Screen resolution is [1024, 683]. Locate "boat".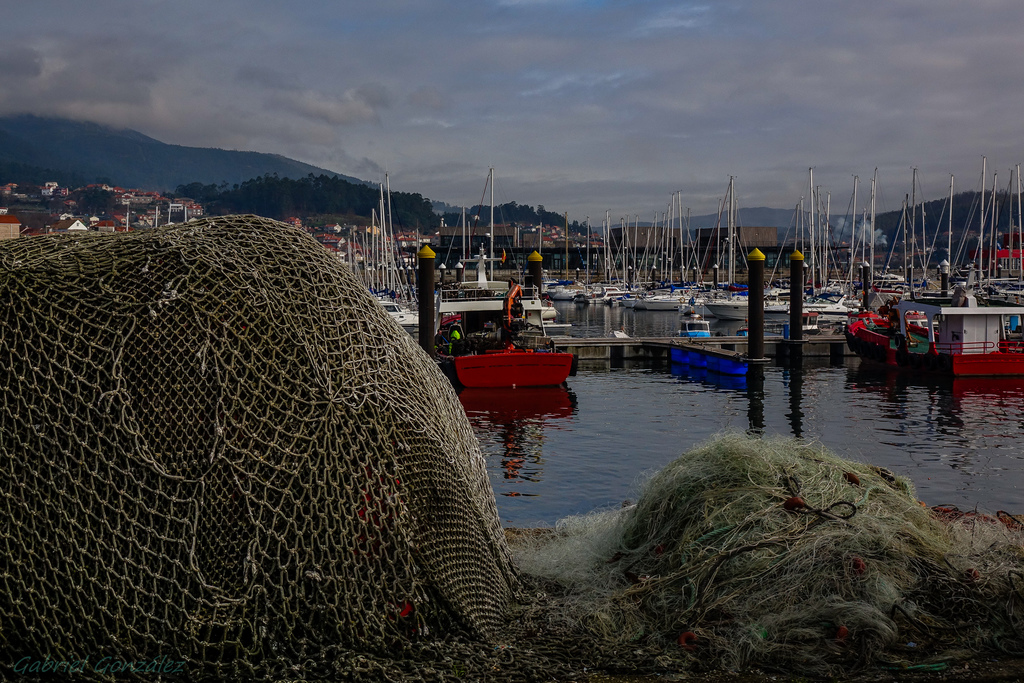
bbox=[536, 228, 568, 304].
